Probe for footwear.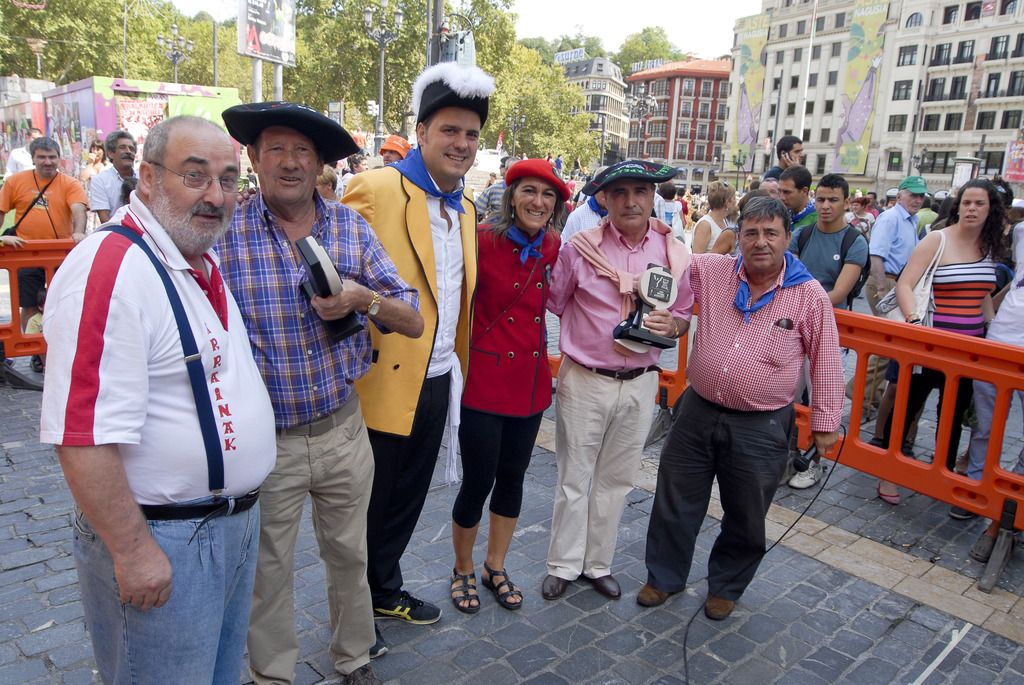
Probe result: x1=481 y1=565 x2=521 y2=610.
